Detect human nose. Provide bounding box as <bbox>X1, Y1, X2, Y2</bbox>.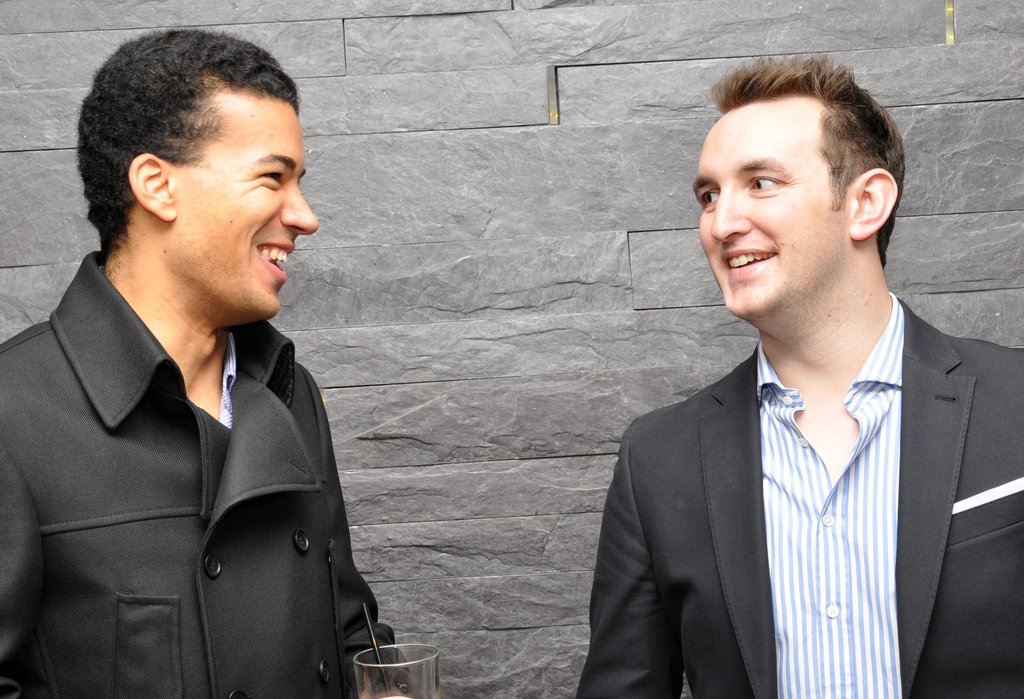
<bbox>278, 180, 320, 234</bbox>.
